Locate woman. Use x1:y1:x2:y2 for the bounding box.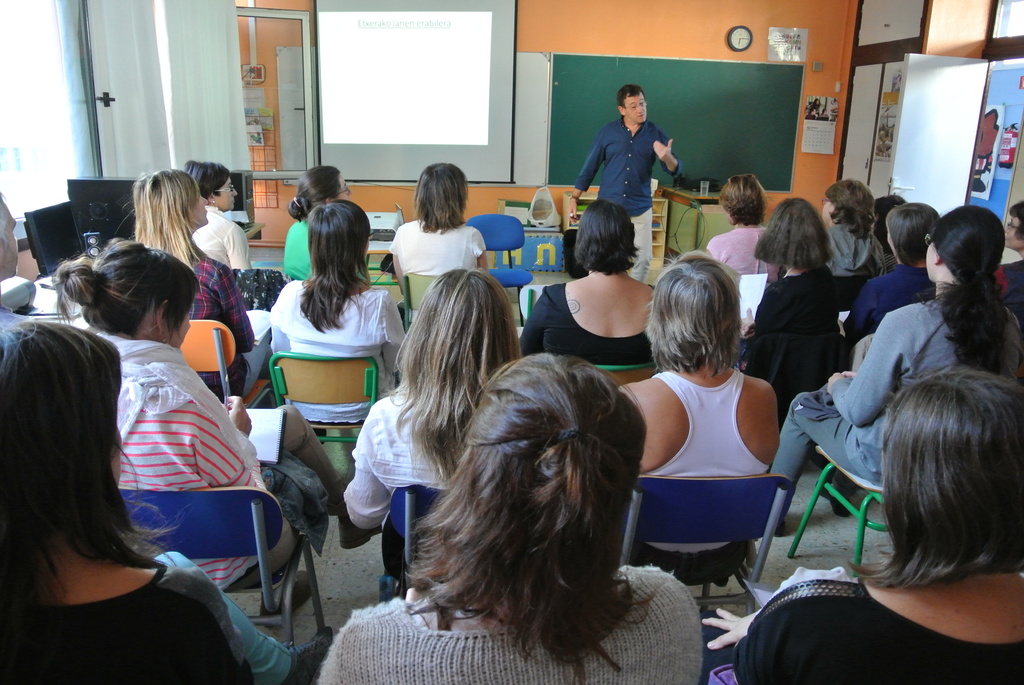
186:161:259:271.
